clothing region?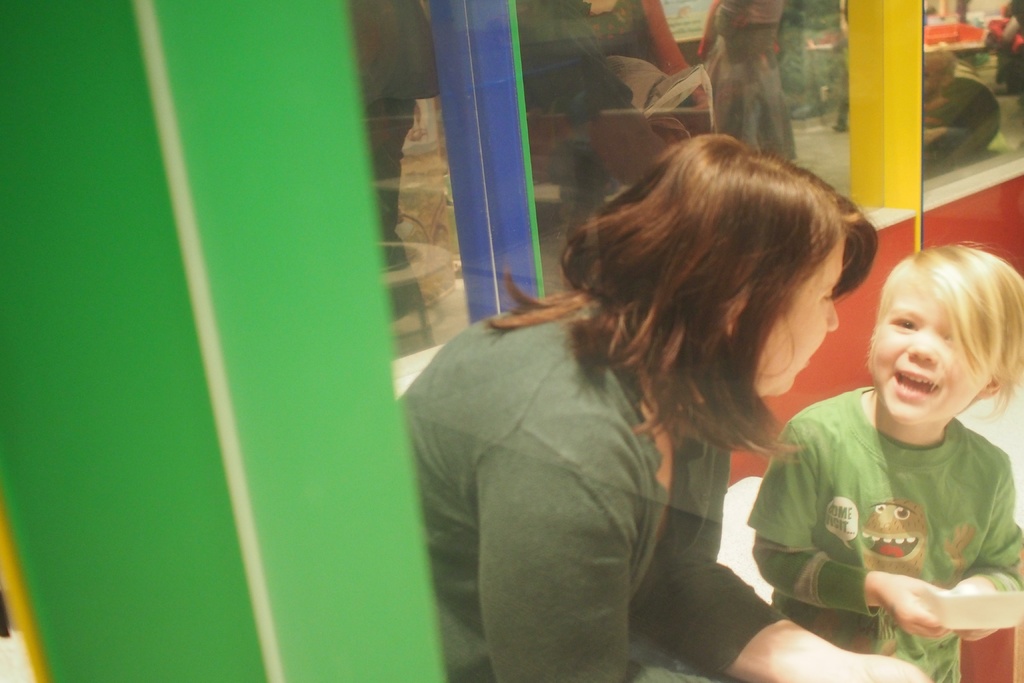
394:283:790:682
